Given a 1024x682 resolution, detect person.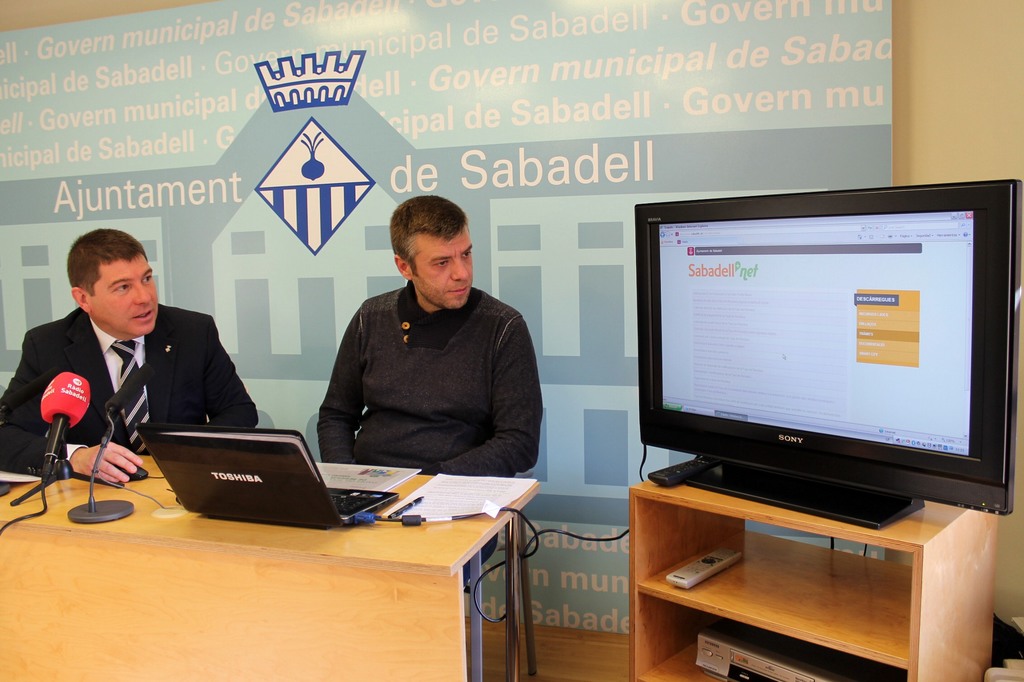
0:225:269:488.
